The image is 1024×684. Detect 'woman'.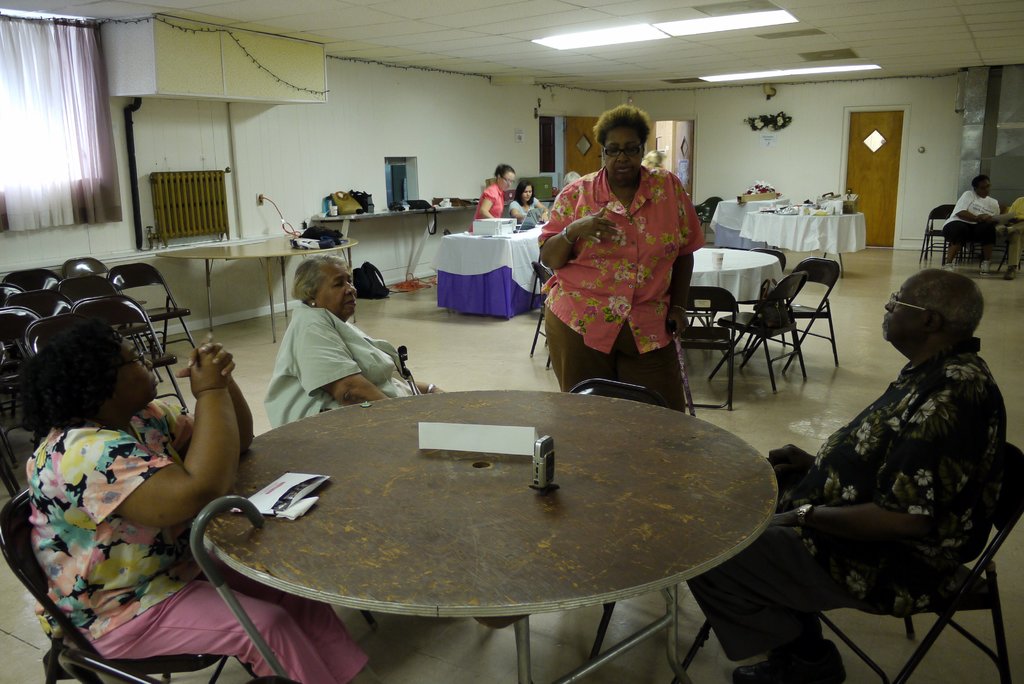
Detection: {"x1": 468, "y1": 160, "x2": 514, "y2": 227}.
